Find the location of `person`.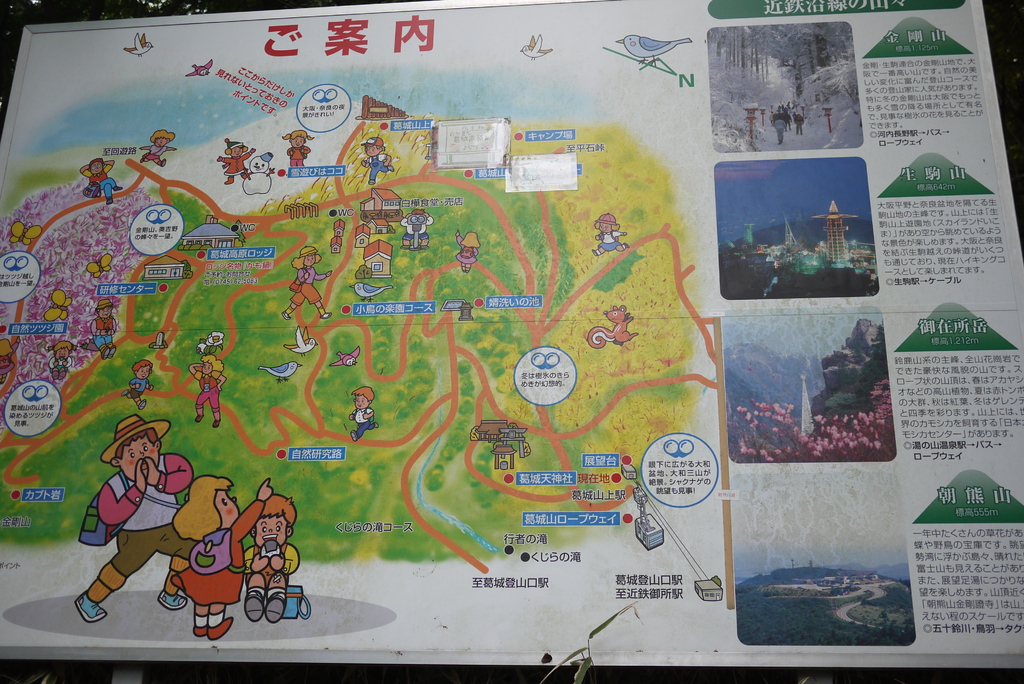
Location: x1=123, y1=359, x2=159, y2=413.
